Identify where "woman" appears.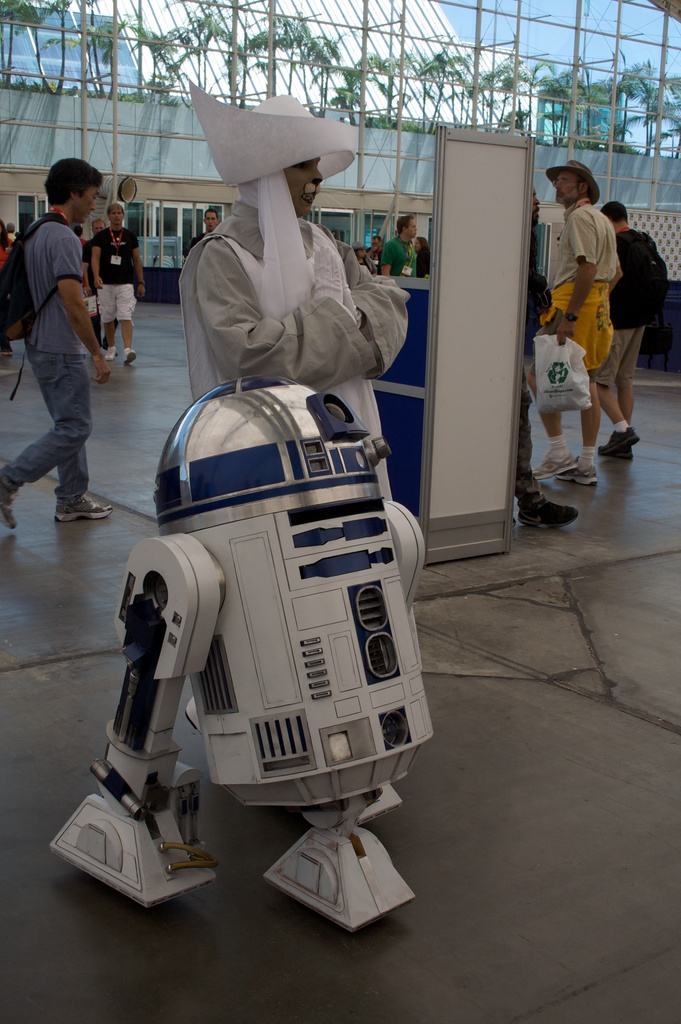
Appears at rect(415, 238, 429, 276).
